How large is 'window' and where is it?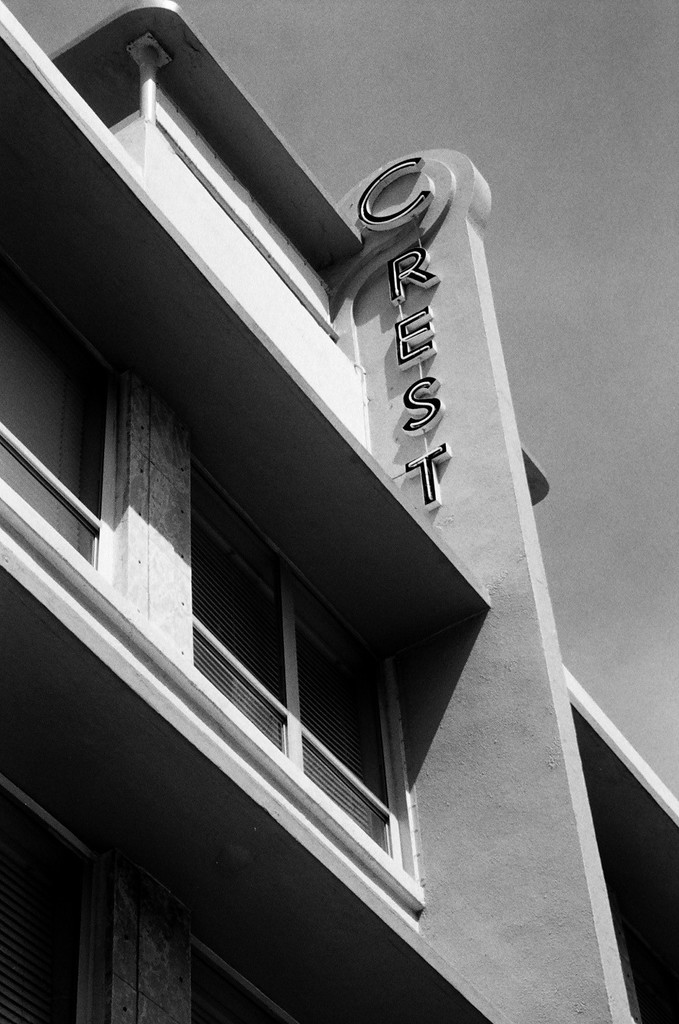
Bounding box: locate(8, 291, 148, 603).
